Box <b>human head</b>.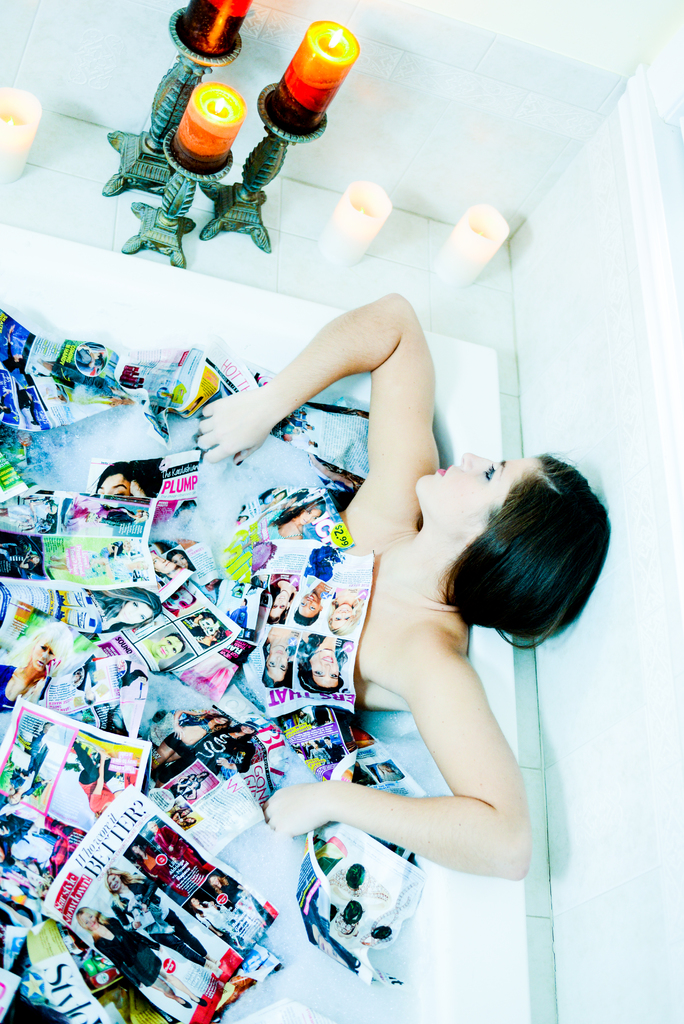
bbox=(243, 724, 256, 734).
